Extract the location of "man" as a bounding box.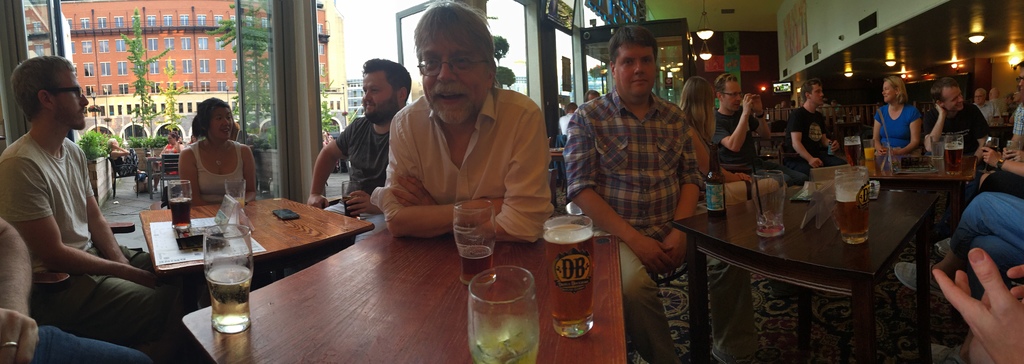
560/27/707/363.
